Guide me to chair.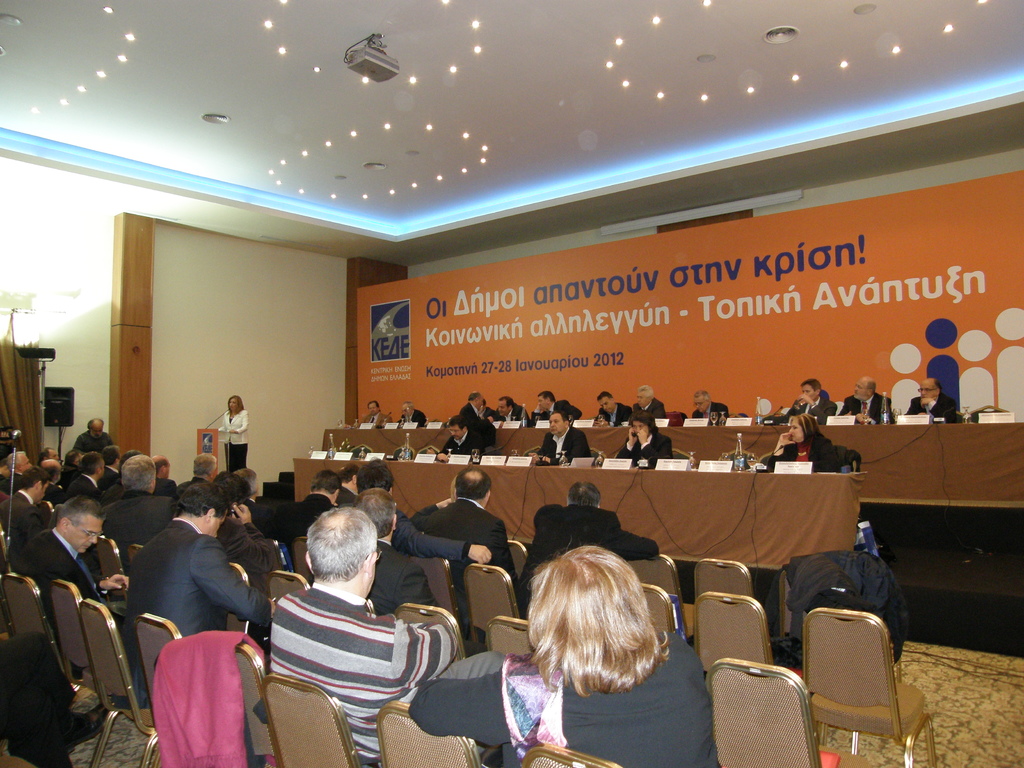
Guidance: 662,447,694,464.
